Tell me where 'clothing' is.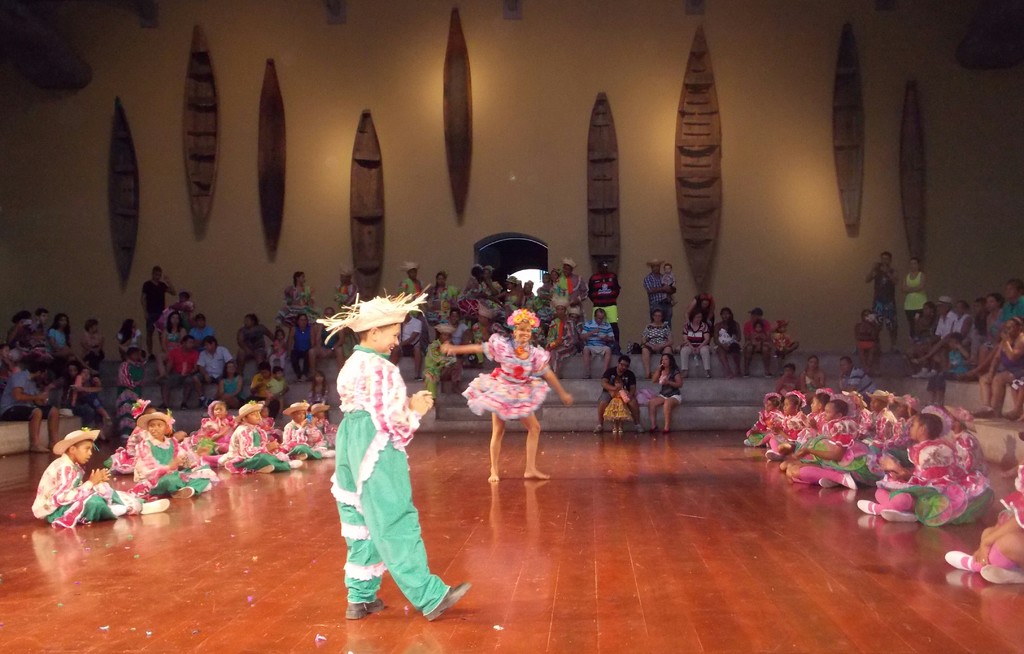
'clothing' is at bbox=(972, 459, 1023, 582).
